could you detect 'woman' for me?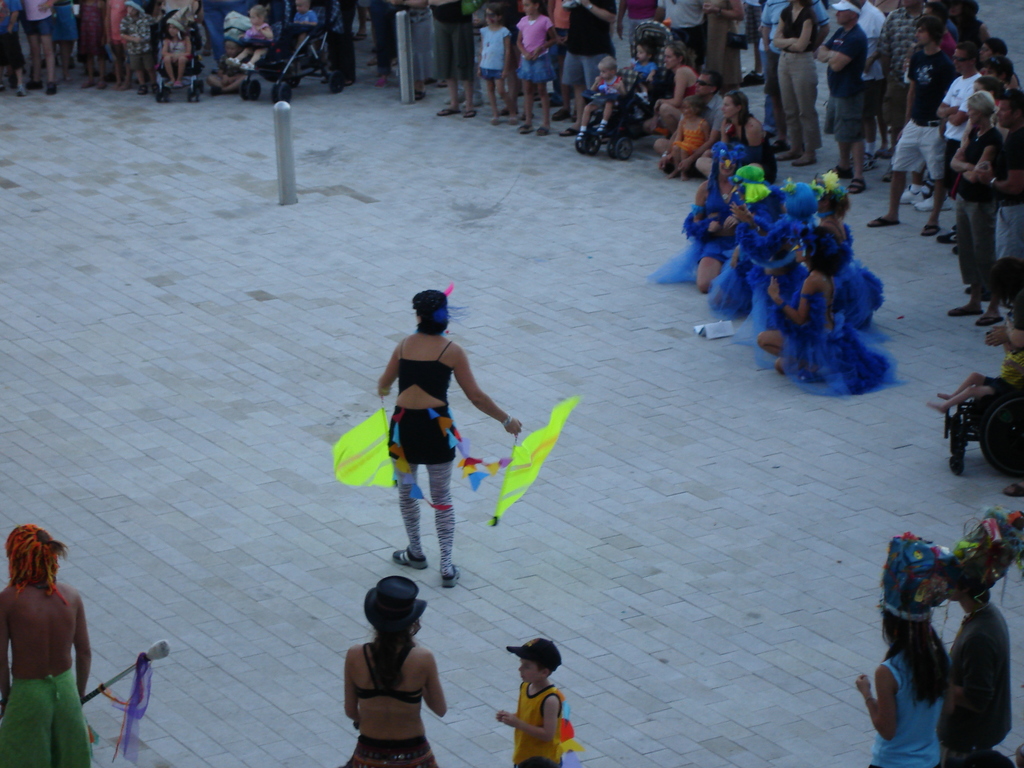
Detection result: (left=24, top=0, right=50, bottom=90).
